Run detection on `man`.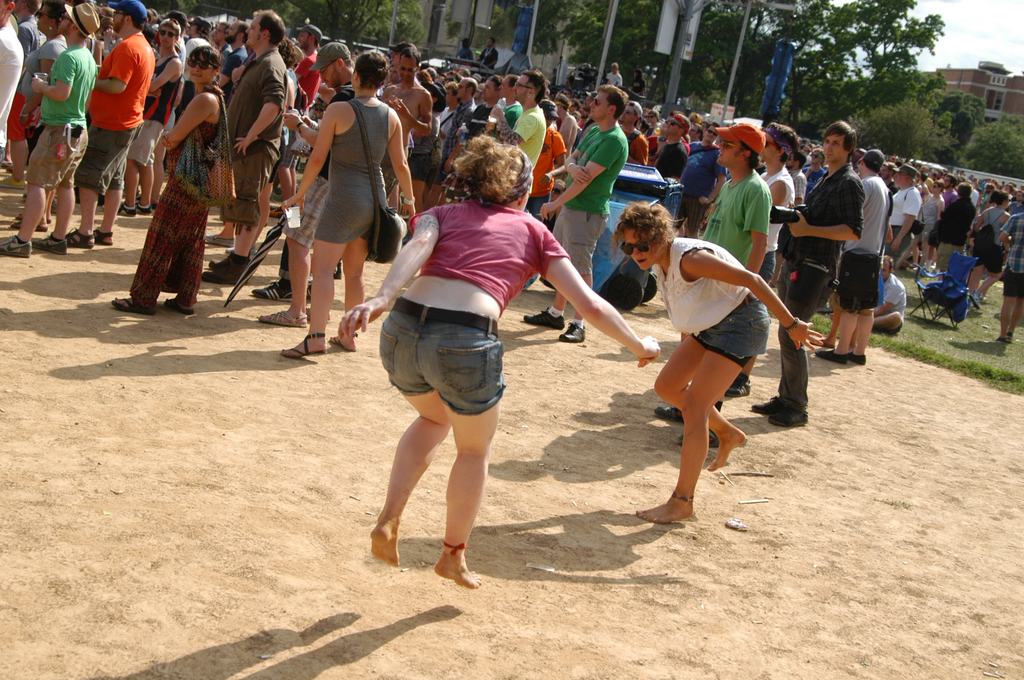
Result: 62/0/148/254.
